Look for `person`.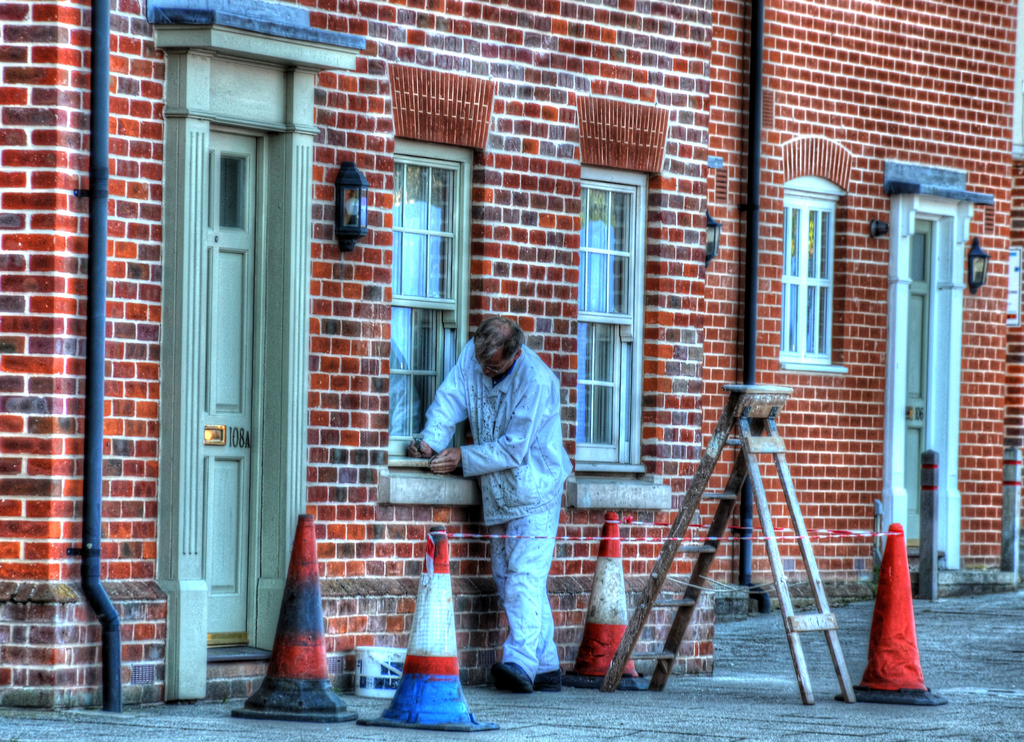
Found: [x1=407, y1=314, x2=574, y2=695].
